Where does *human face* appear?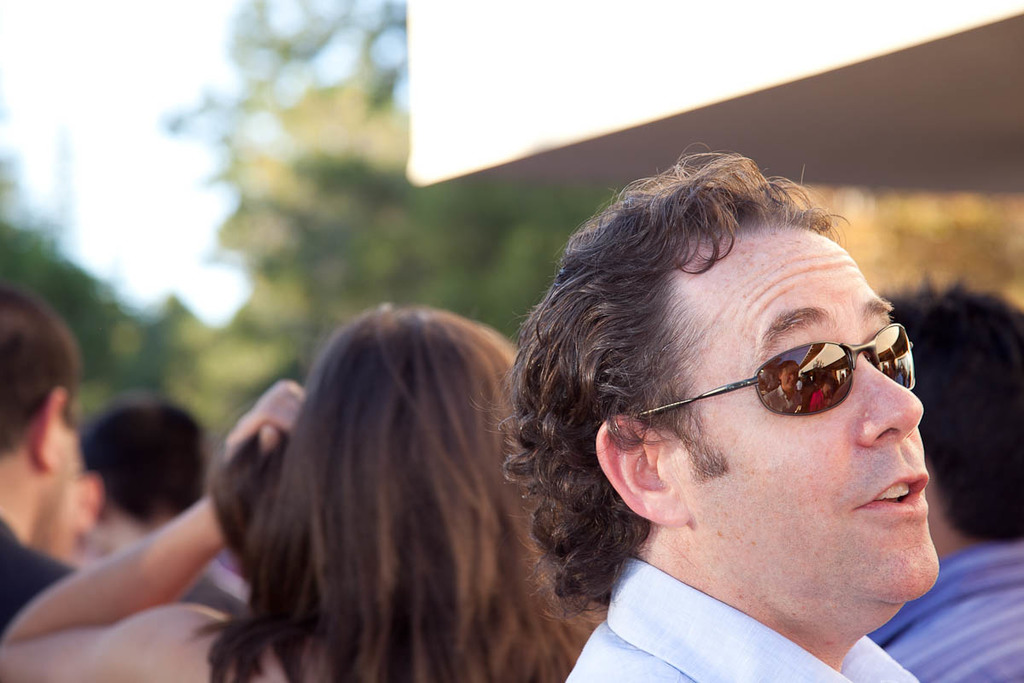
Appears at locate(0, 428, 72, 541).
